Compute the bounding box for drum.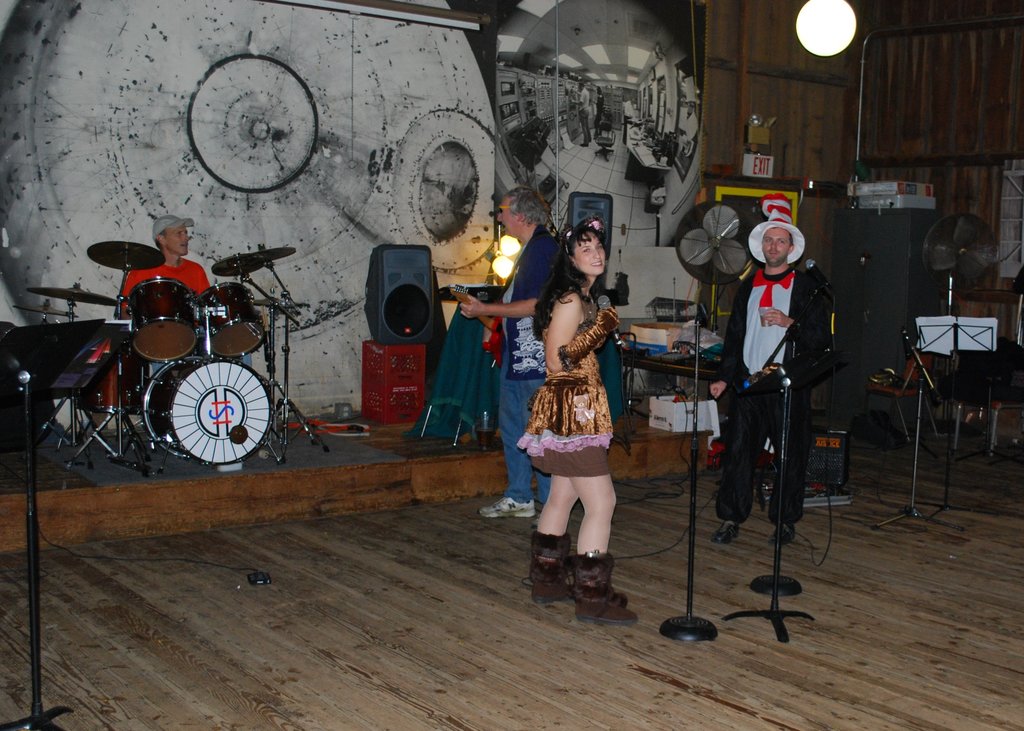
<bbox>142, 355, 278, 469</bbox>.
